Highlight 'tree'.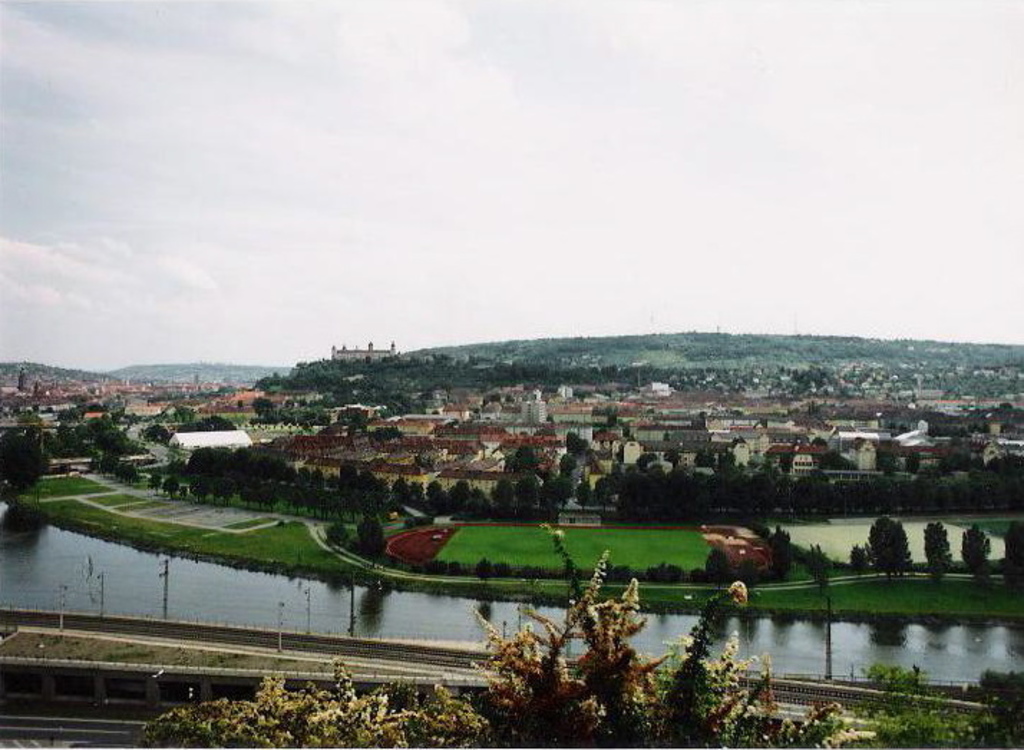
Highlighted region: region(323, 515, 360, 558).
